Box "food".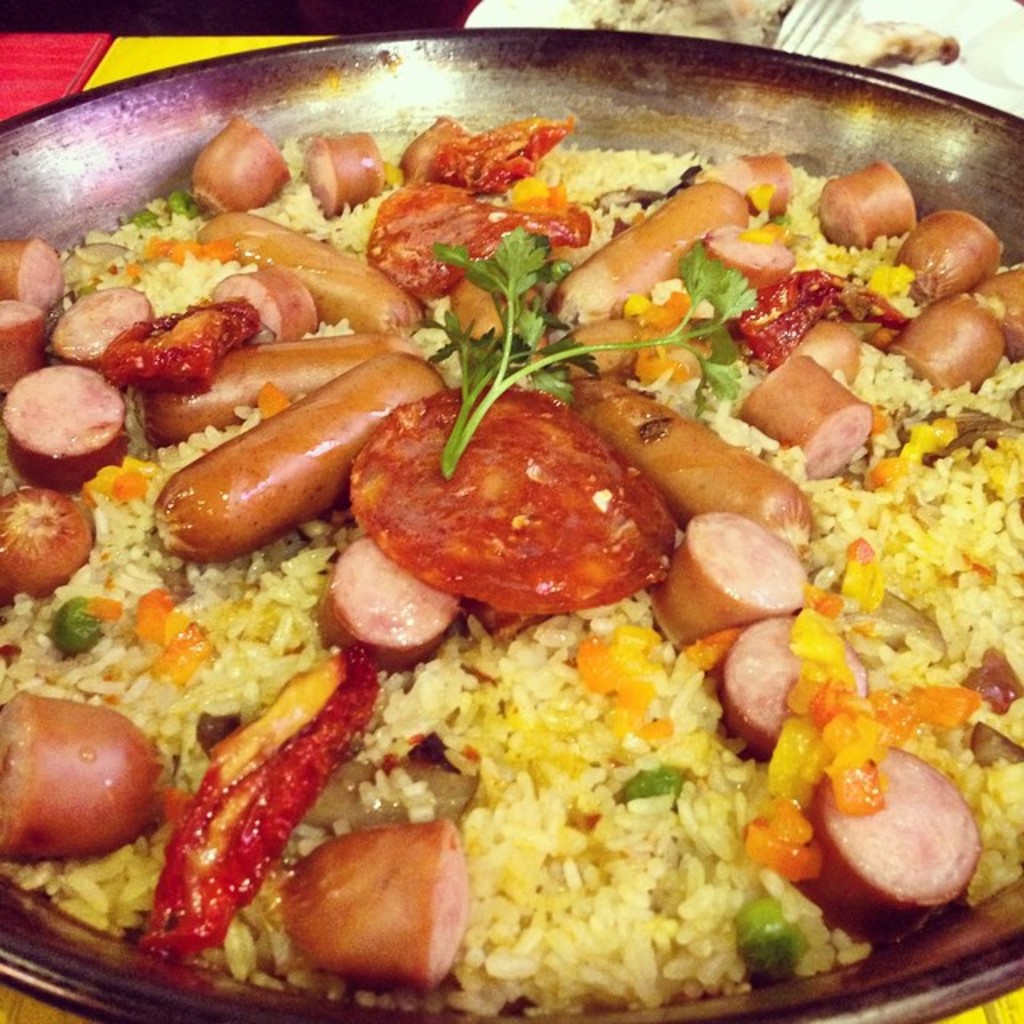
[560,0,958,78].
